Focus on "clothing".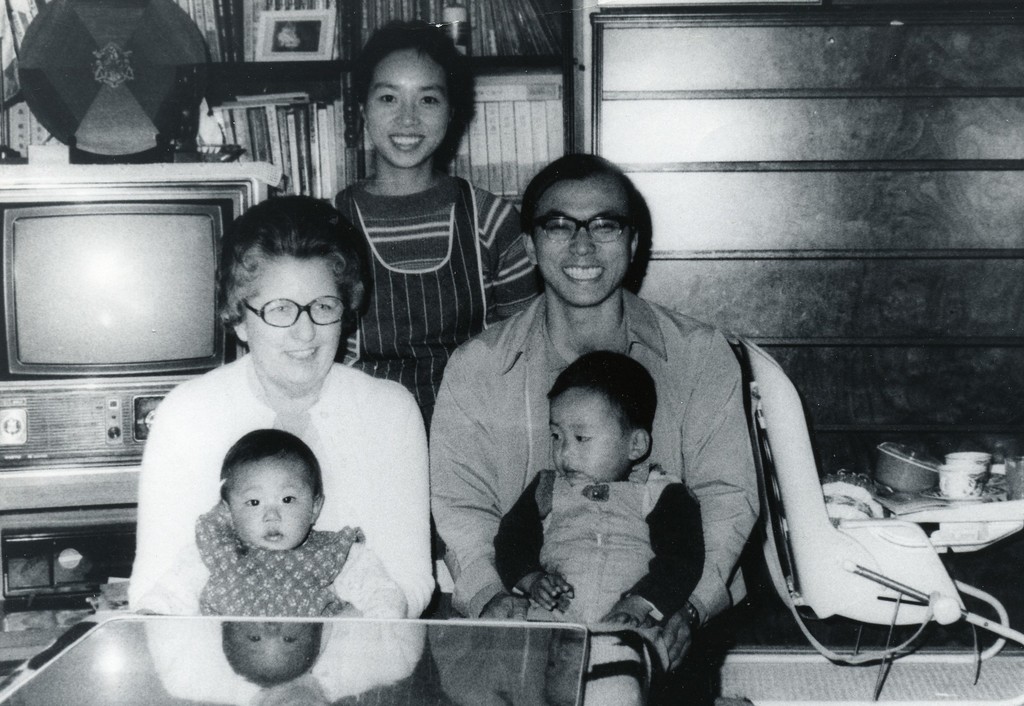
Focused at <box>493,451,720,705</box>.
